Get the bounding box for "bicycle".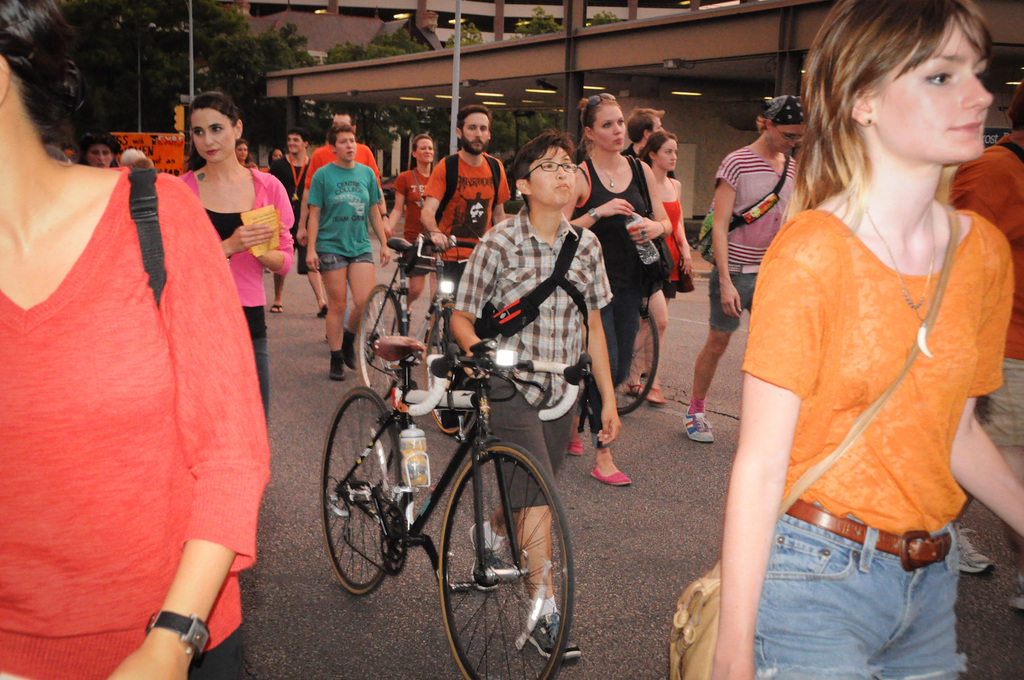
select_region(309, 271, 593, 666).
